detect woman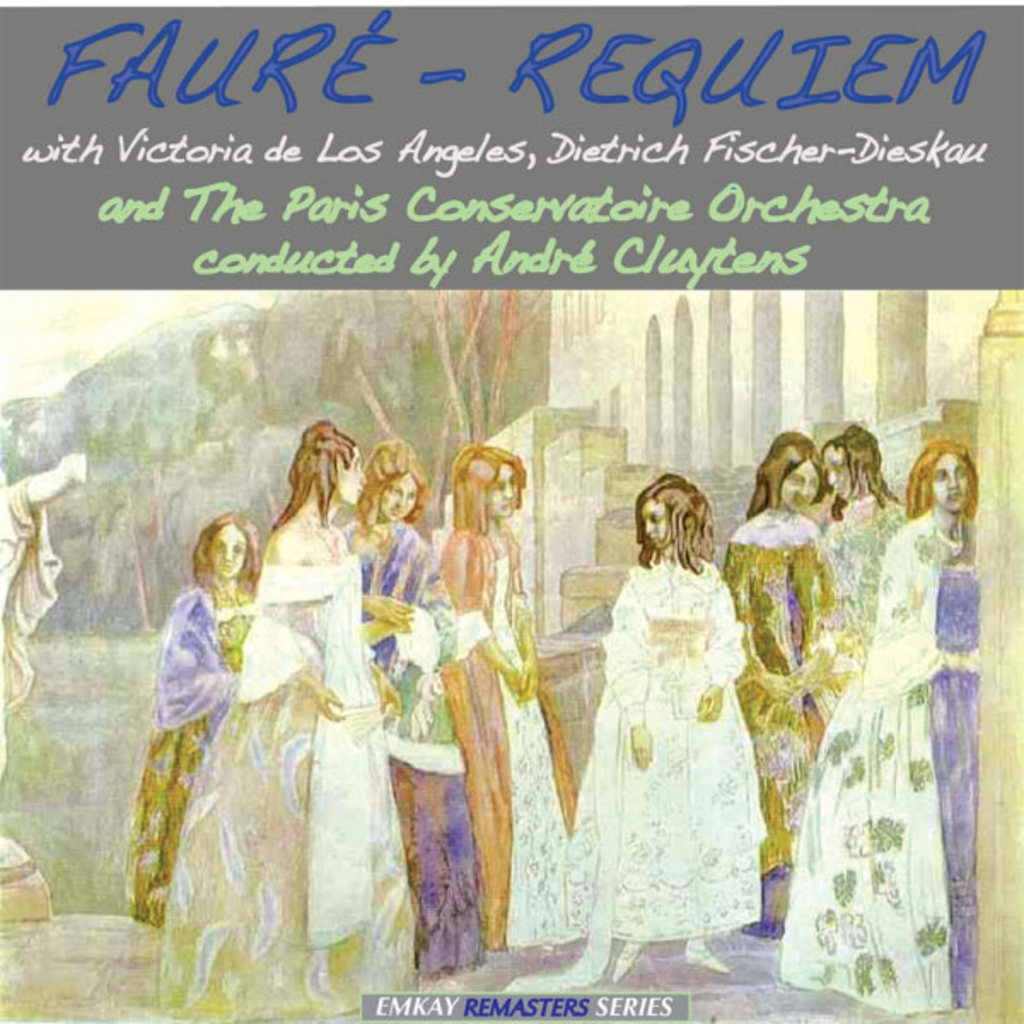
[x1=814, y1=423, x2=913, y2=637]
